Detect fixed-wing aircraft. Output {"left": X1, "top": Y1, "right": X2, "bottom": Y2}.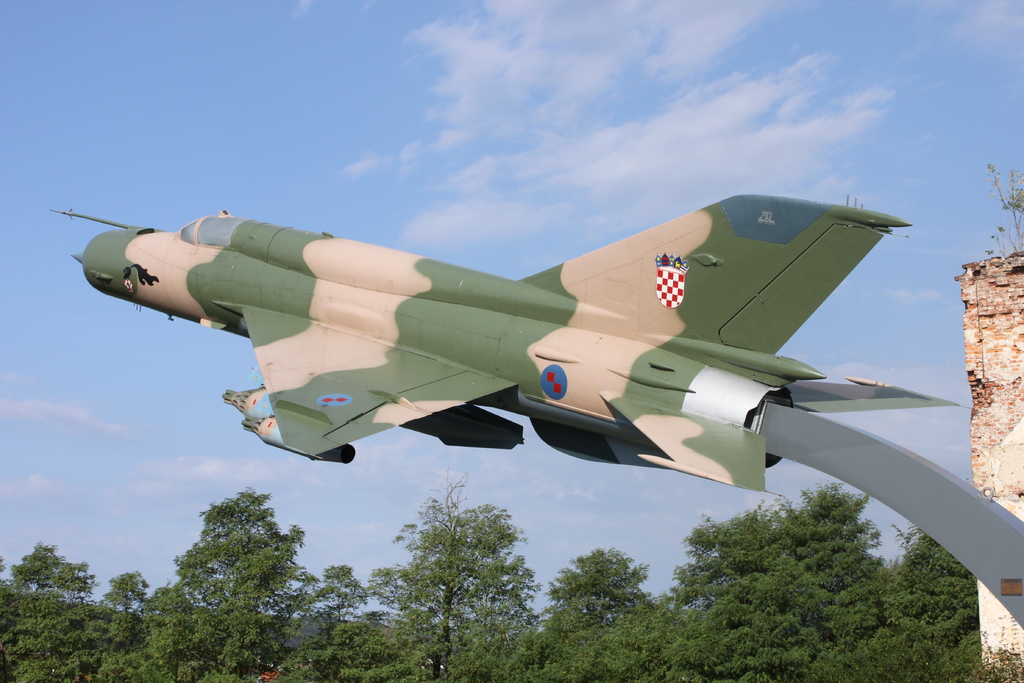
{"left": 68, "top": 189, "right": 959, "bottom": 493}.
